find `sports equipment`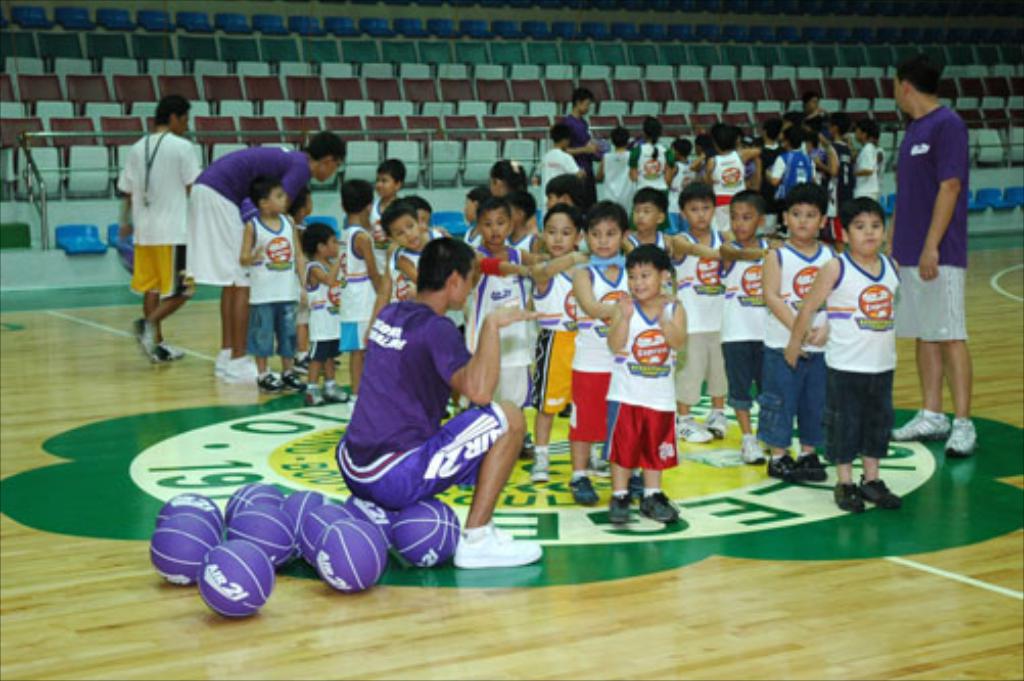
left=390, top=499, right=456, bottom=566
